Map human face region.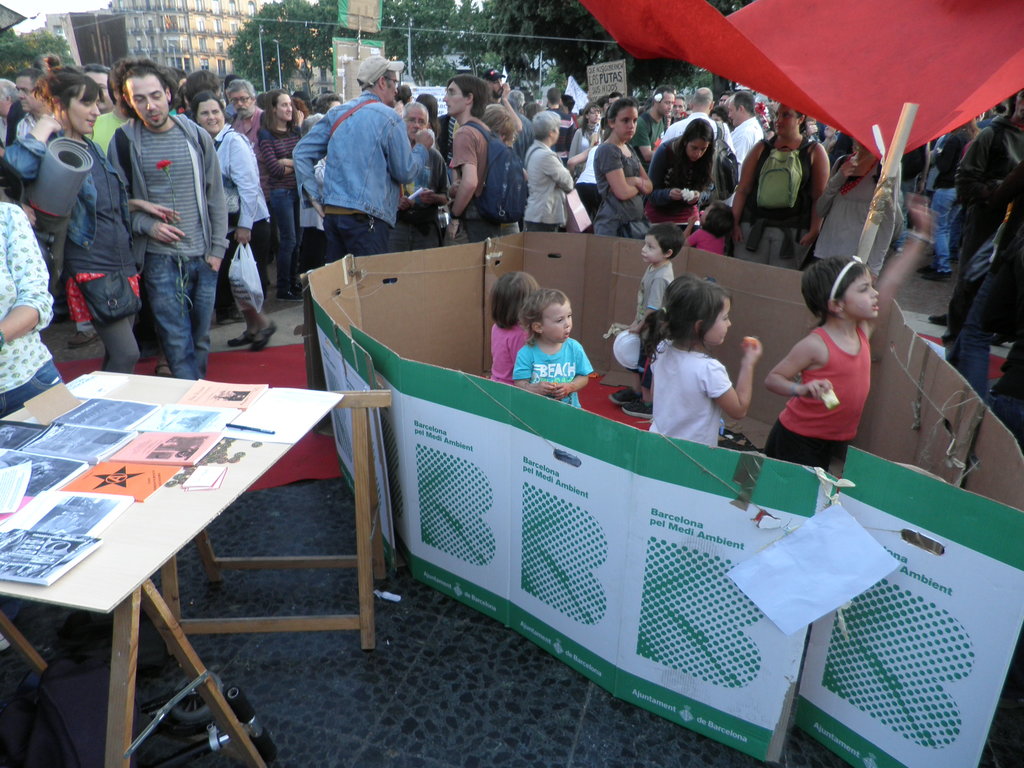
Mapped to 664 95 675 116.
